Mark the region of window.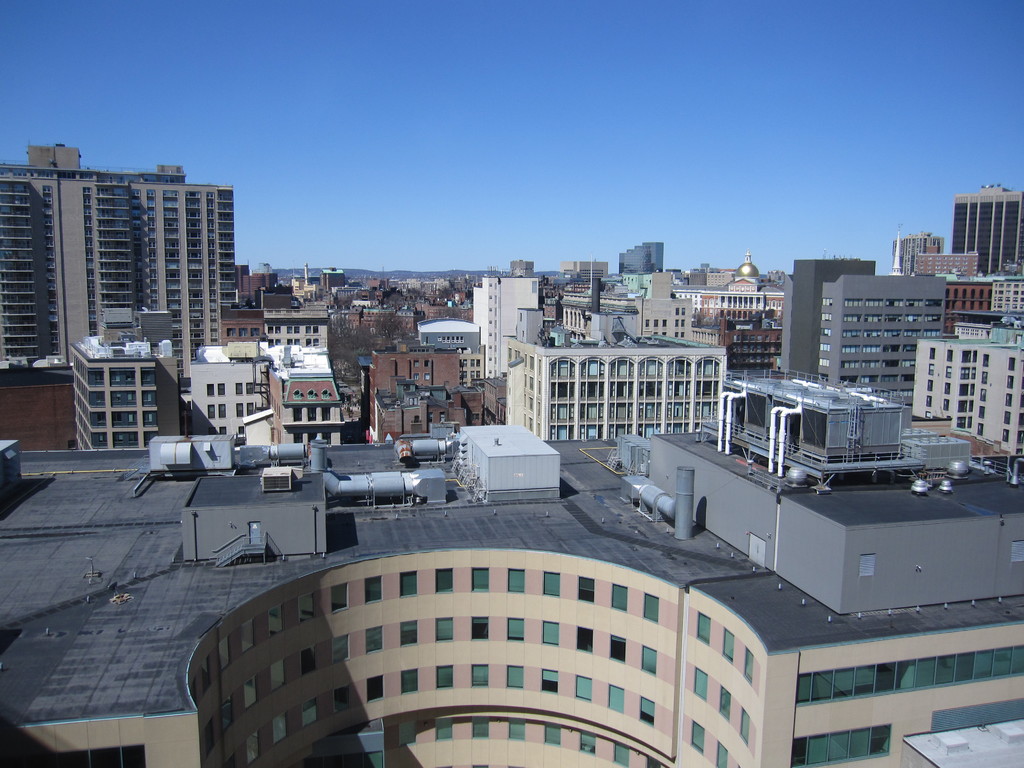
Region: detection(508, 568, 524, 592).
